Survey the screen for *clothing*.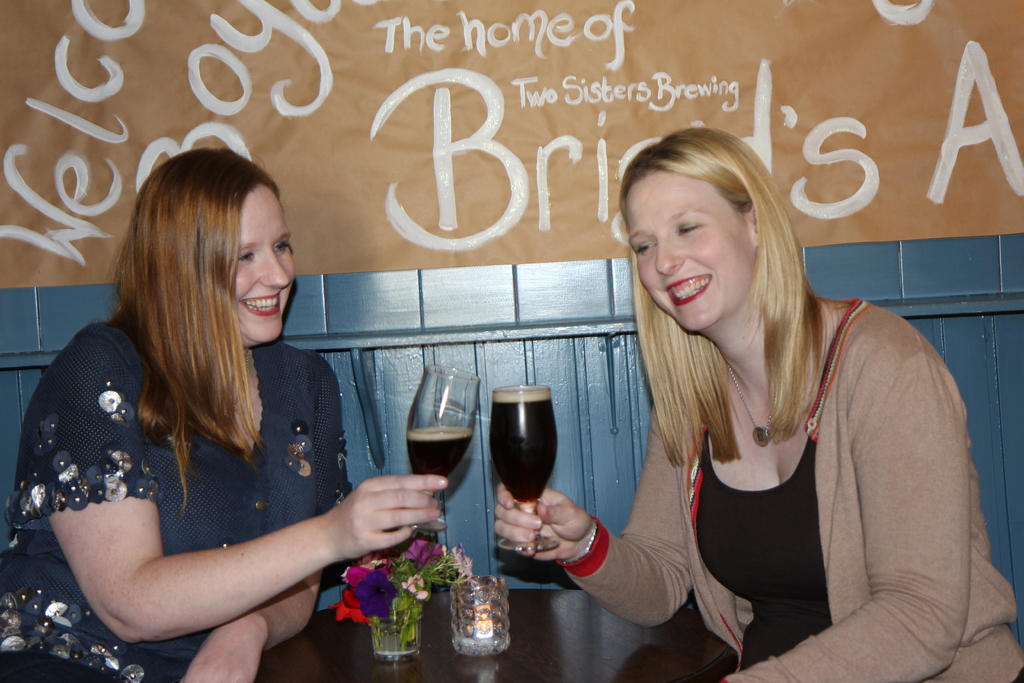
Survey found: box=[559, 297, 1023, 682].
